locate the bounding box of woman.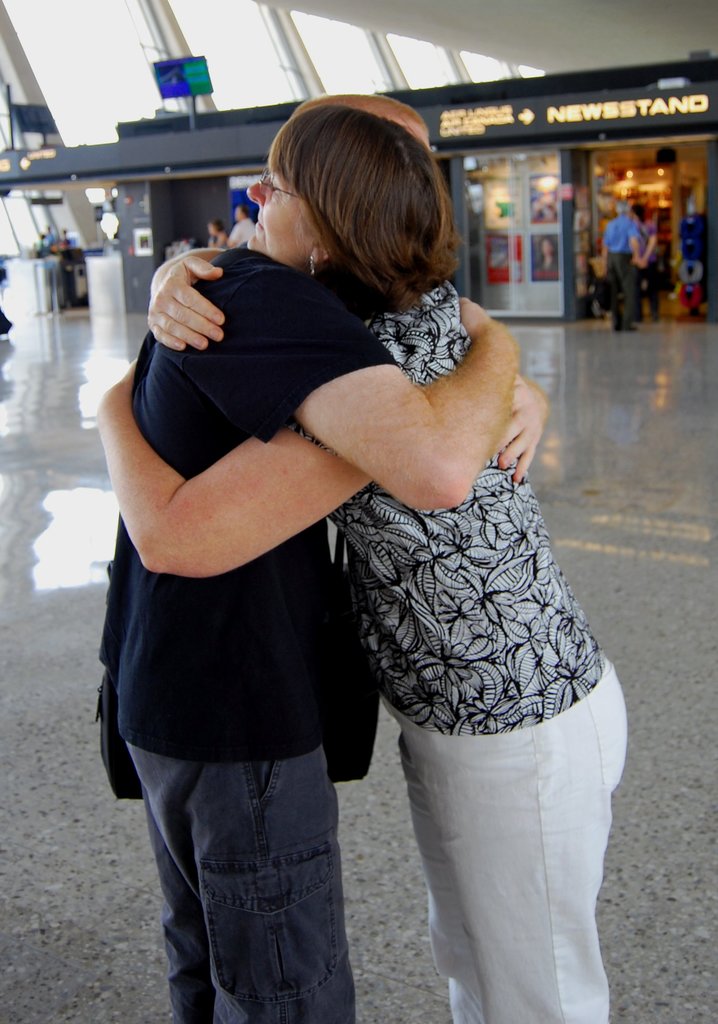
Bounding box: [144,141,616,1023].
